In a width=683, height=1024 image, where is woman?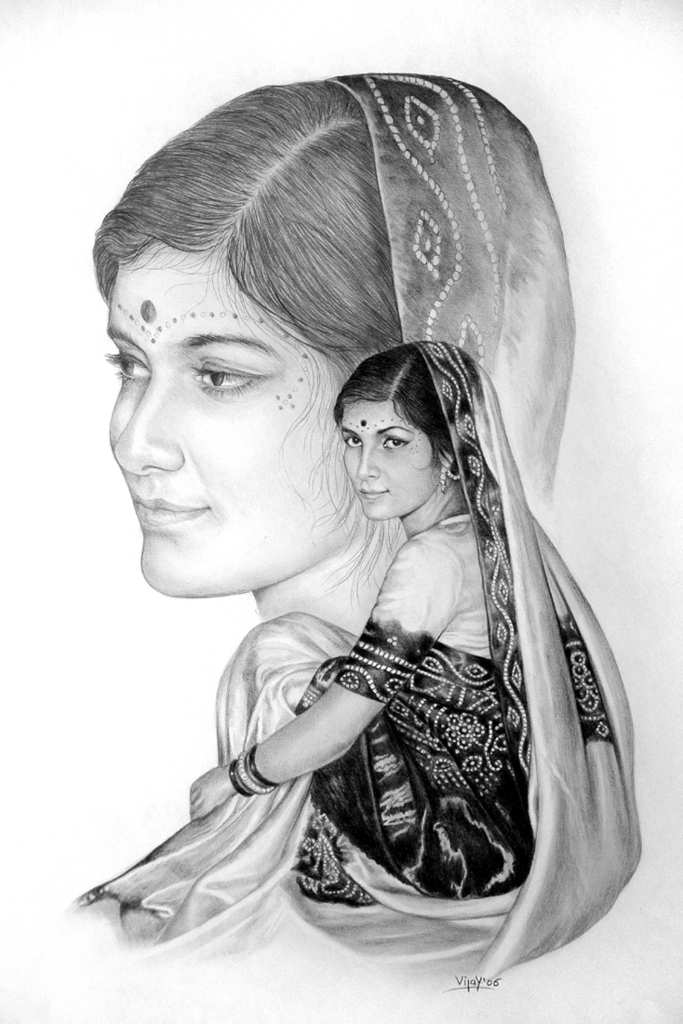
<box>77,80,570,630</box>.
